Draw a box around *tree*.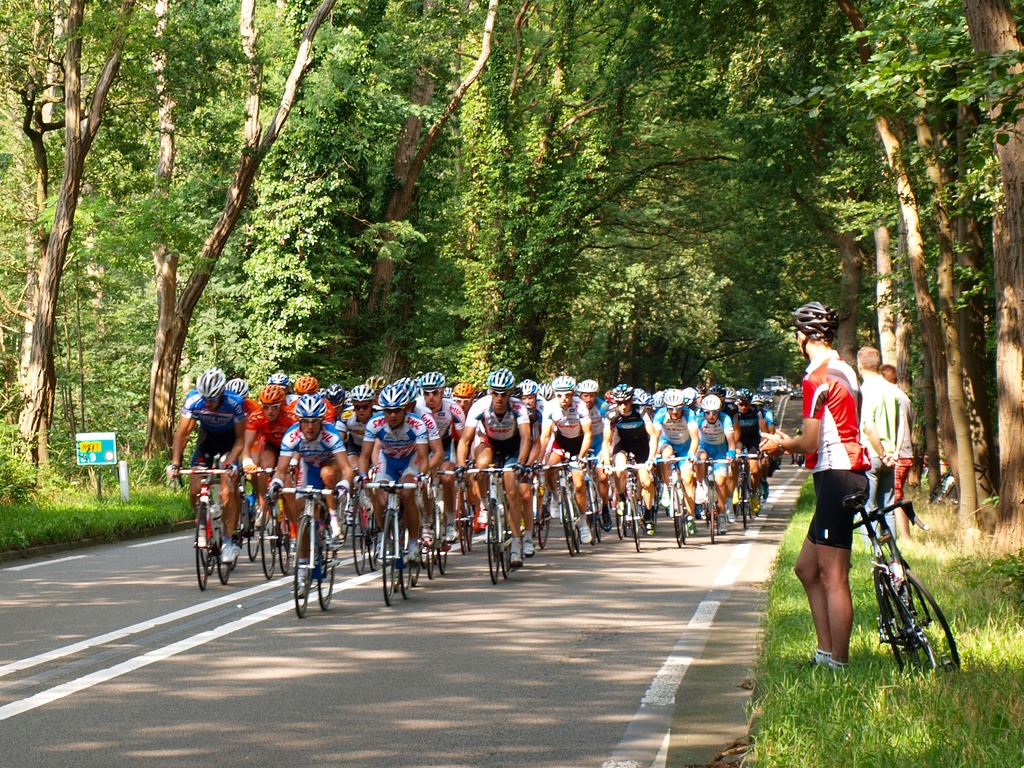
x1=780 y1=0 x2=986 y2=523.
